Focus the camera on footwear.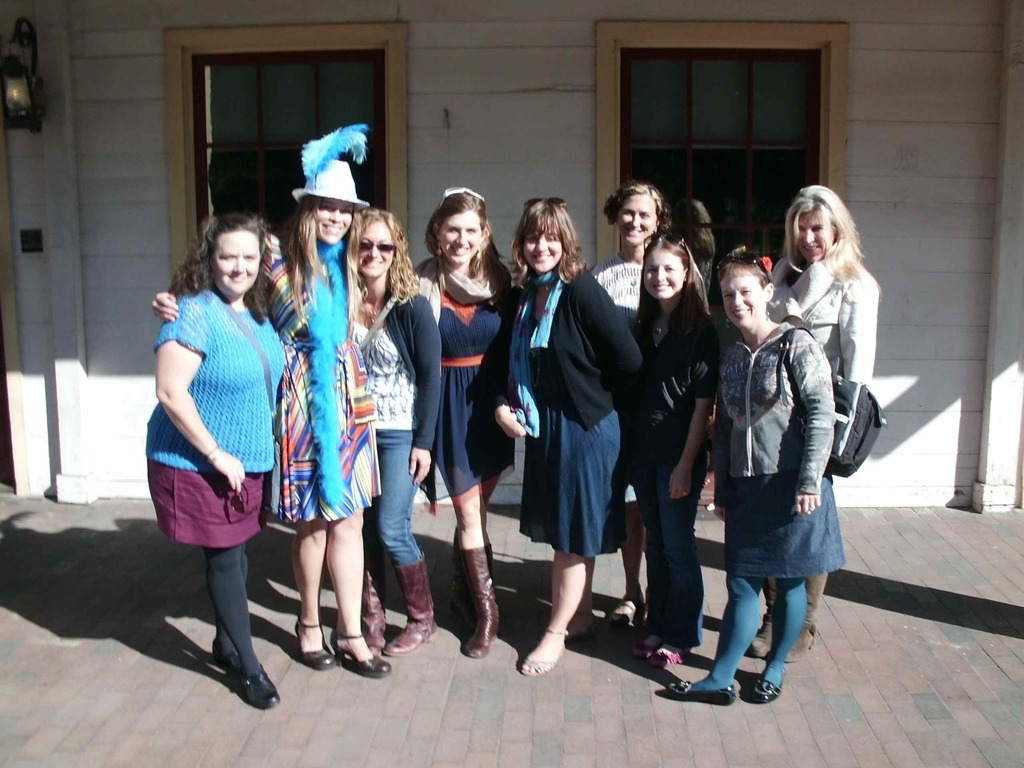
Focus region: [636, 639, 690, 674].
